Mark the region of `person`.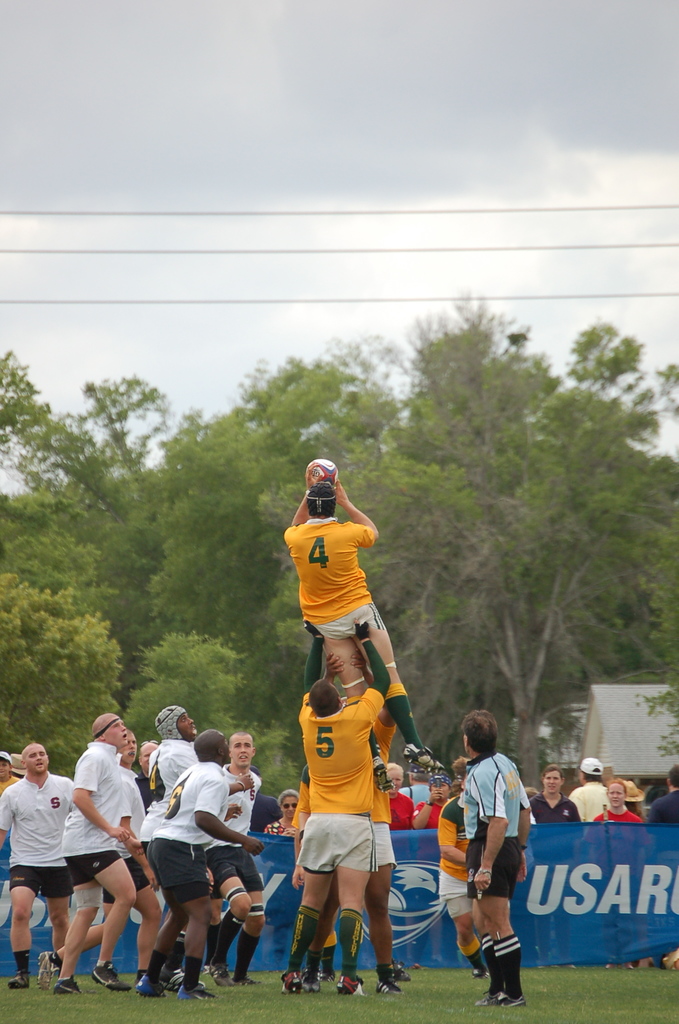
Region: x1=571, y1=757, x2=616, y2=818.
